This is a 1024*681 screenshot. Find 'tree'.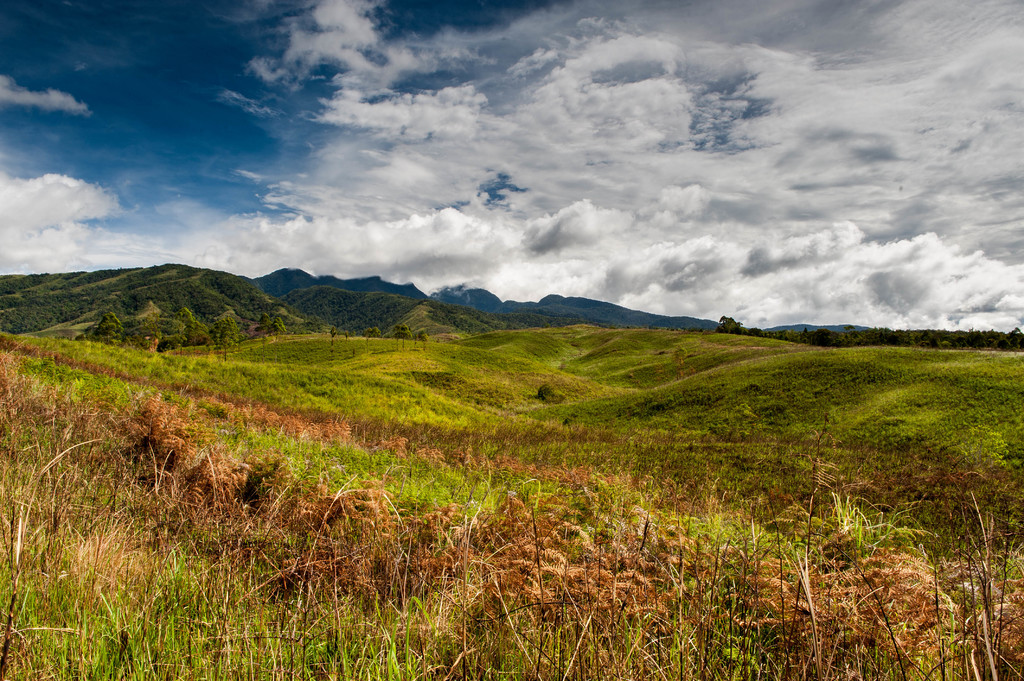
Bounding box: (270,324,280,342).
